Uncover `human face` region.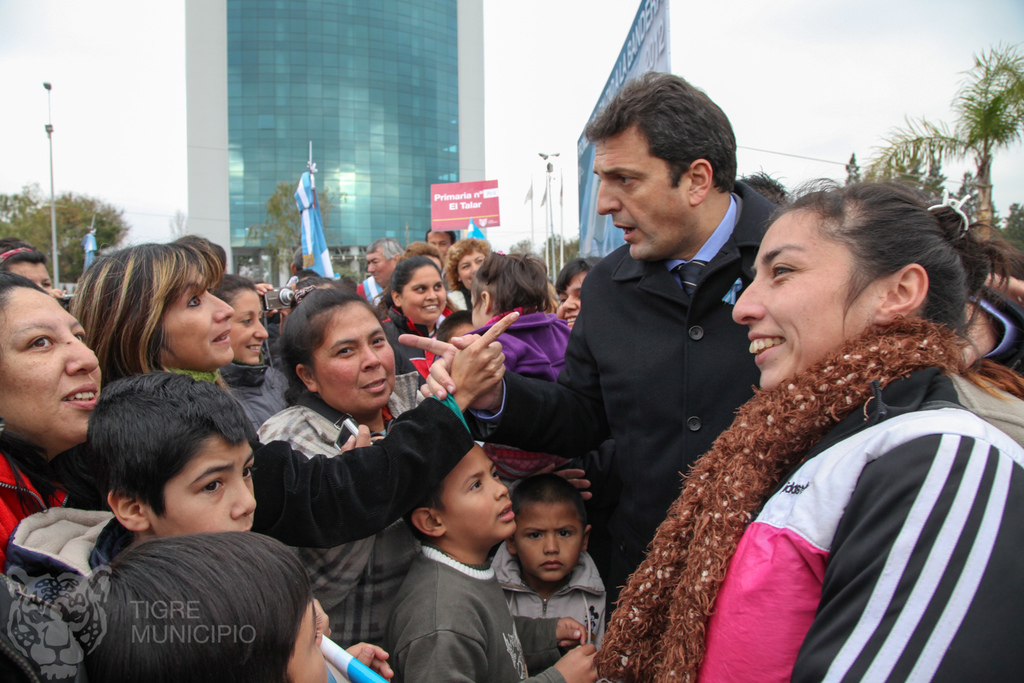
Uncovered: BBox(323, 302, 396, 415).
